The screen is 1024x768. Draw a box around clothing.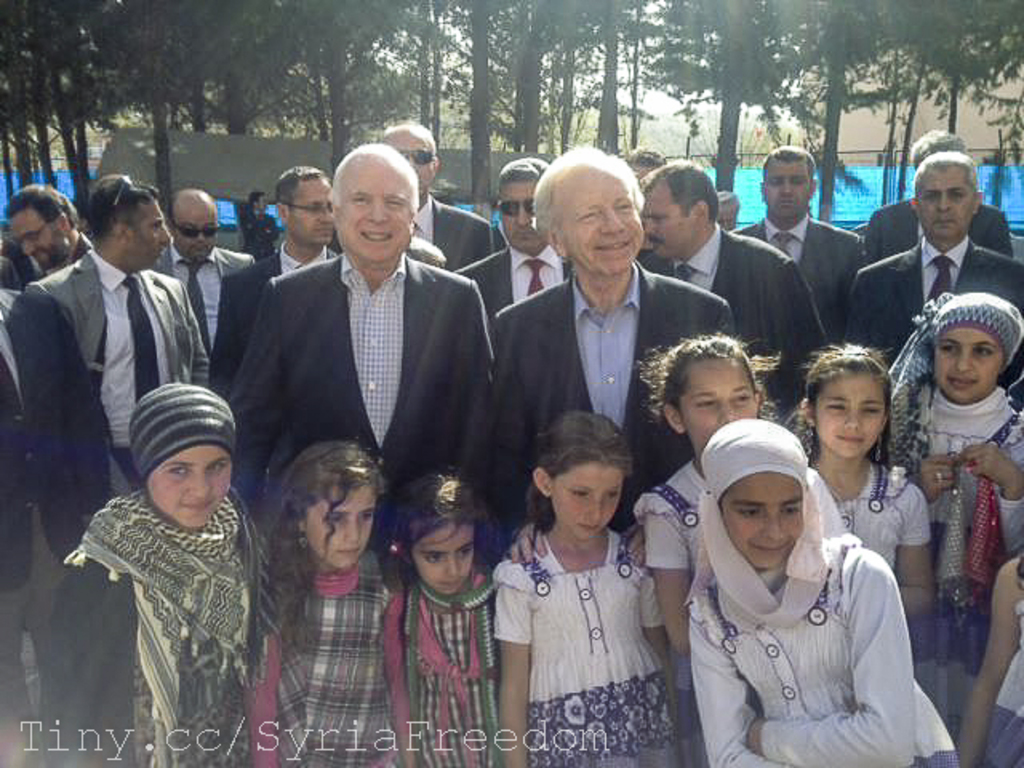
826, 464, 928, 570.
